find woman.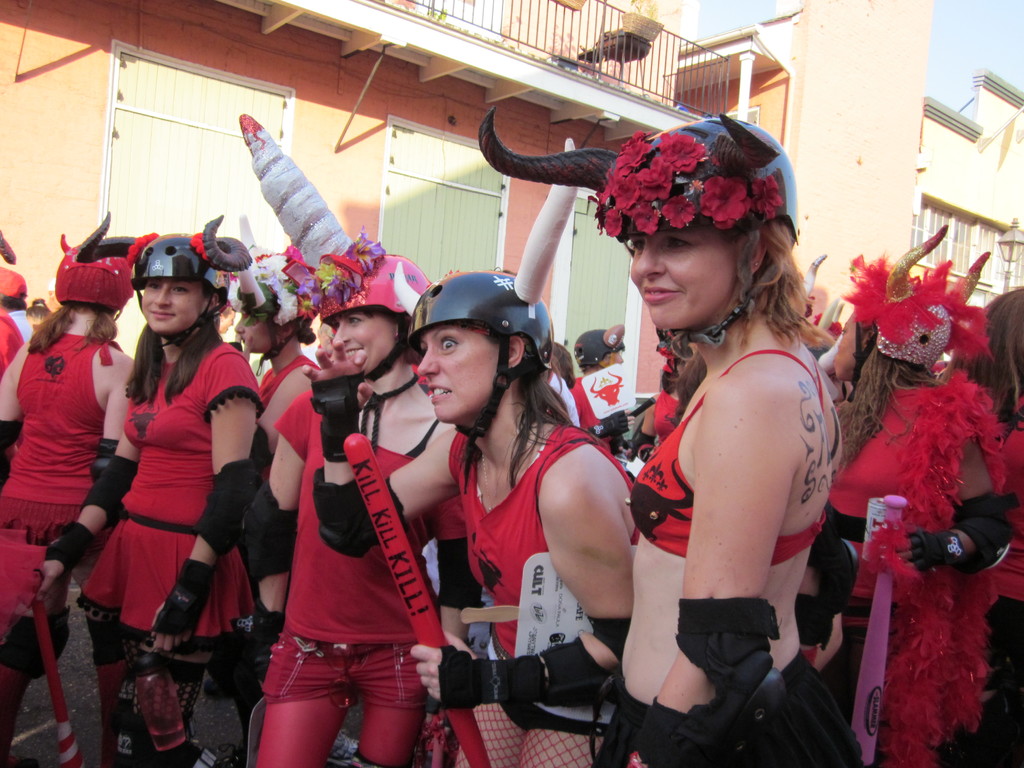
(x1=940, y1=285, x2=1023, y2=767).
